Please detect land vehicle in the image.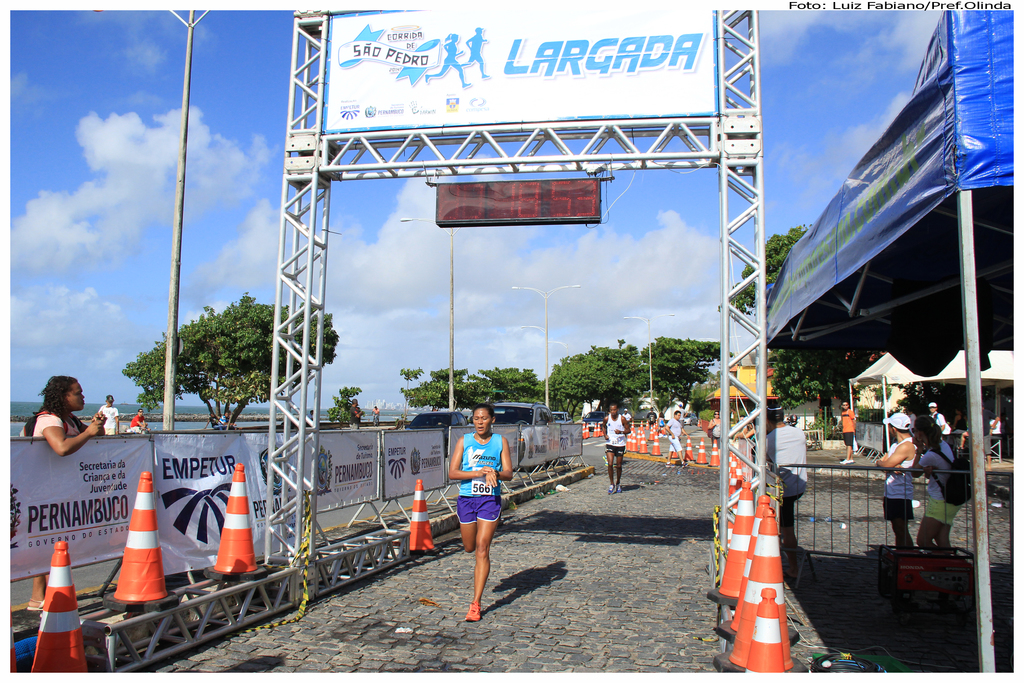
(483,401,559,429).
